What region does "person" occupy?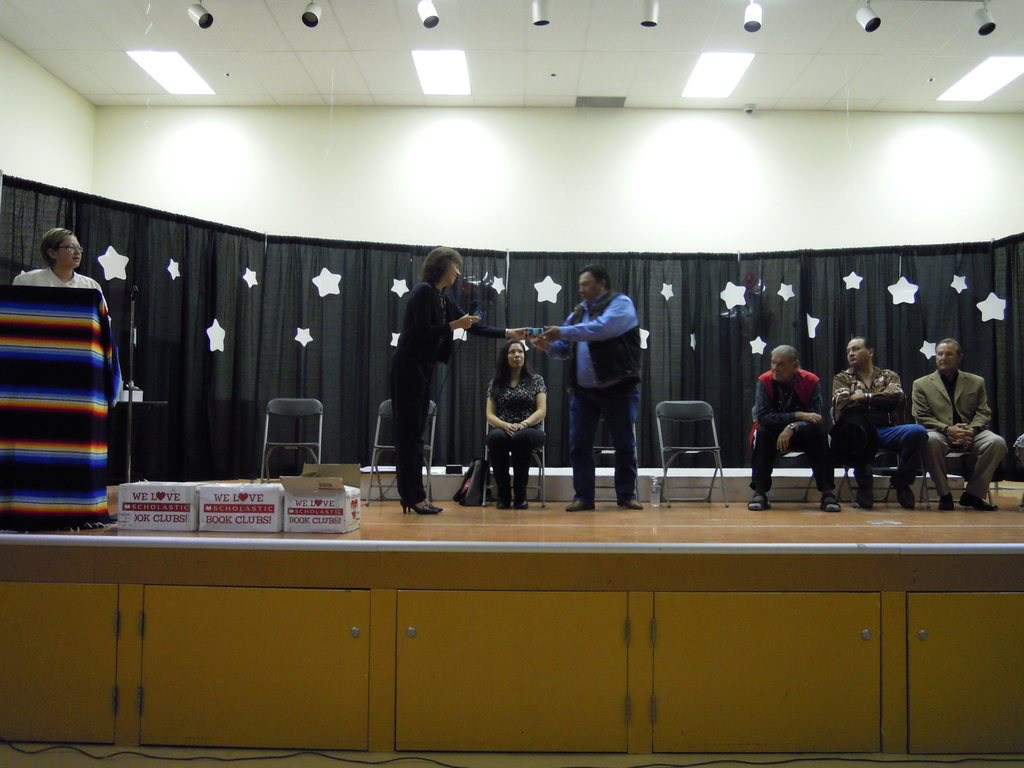
(left=831, top=330, right=934, bottom=504).
